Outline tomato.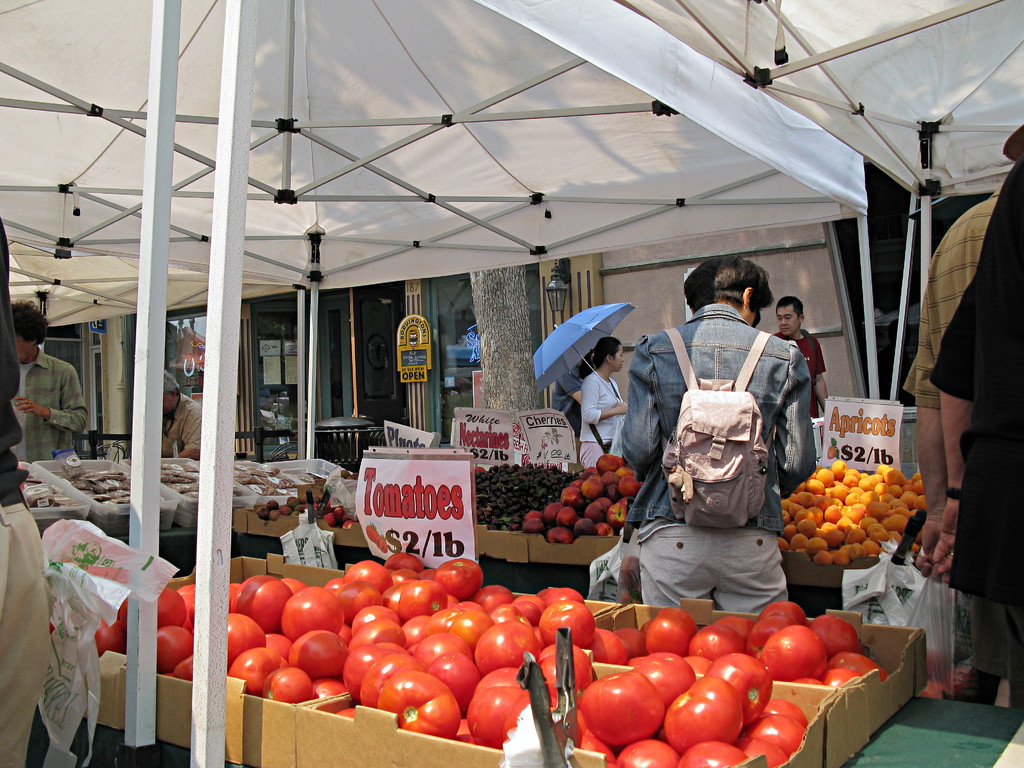
Outline: [x1=262, y1=632, x2=294, y2=672].
